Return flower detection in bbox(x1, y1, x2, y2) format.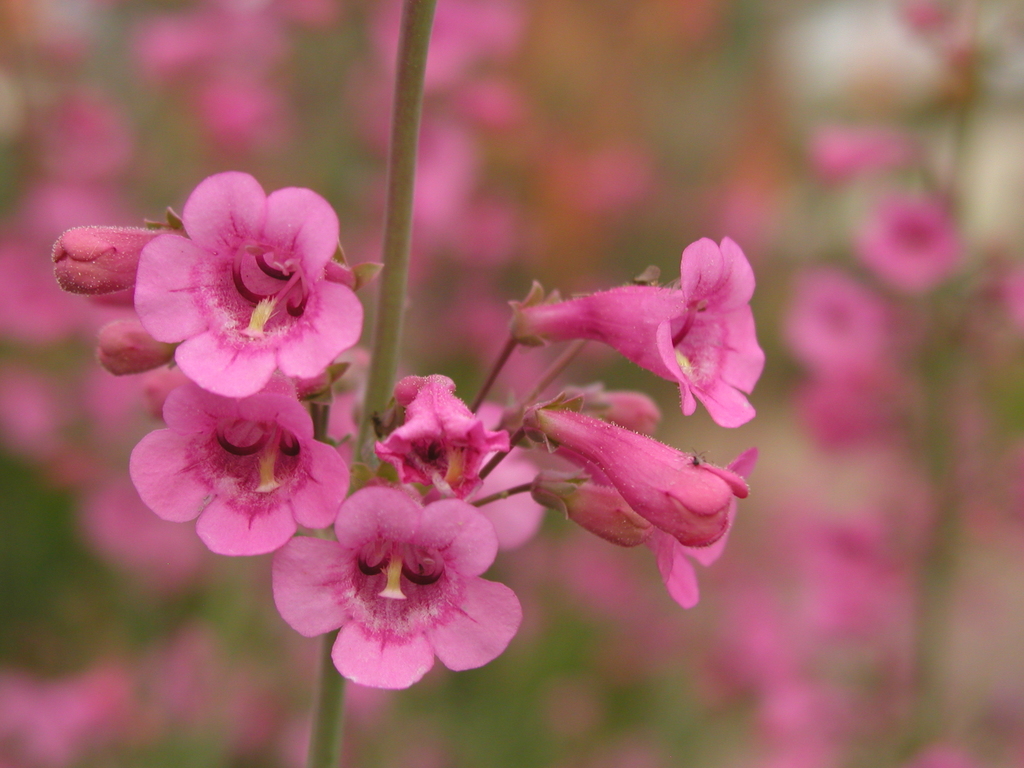
bbox(128, 161, 375, 394).
